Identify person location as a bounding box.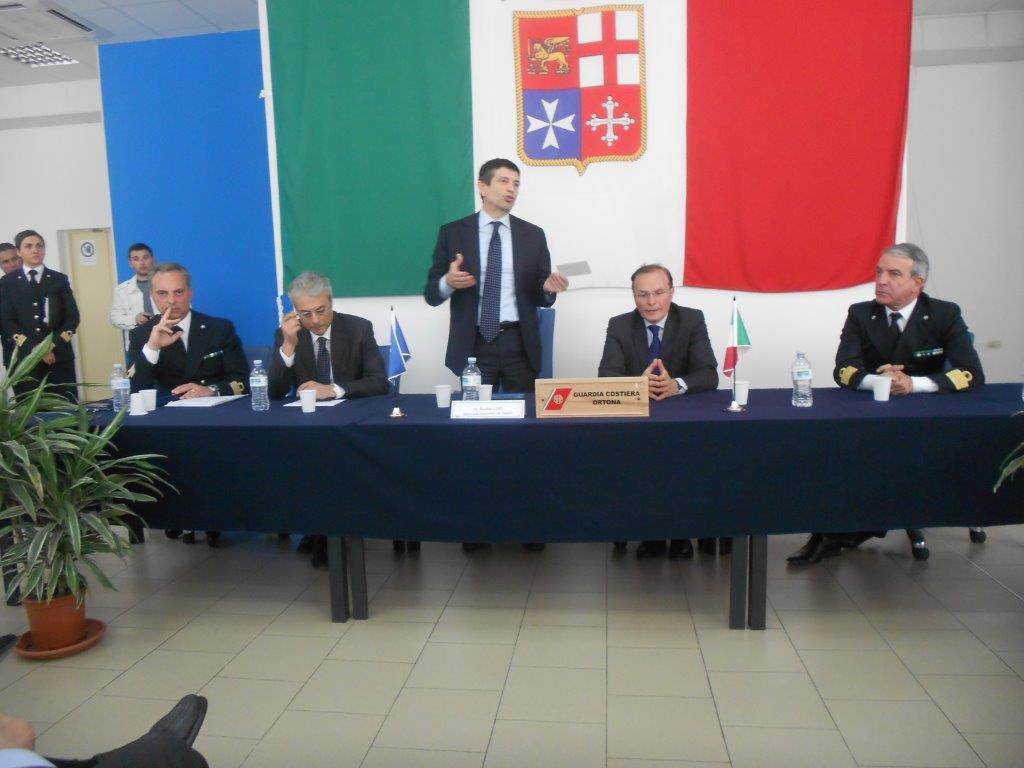
box=[0, 692, 214, 767].
